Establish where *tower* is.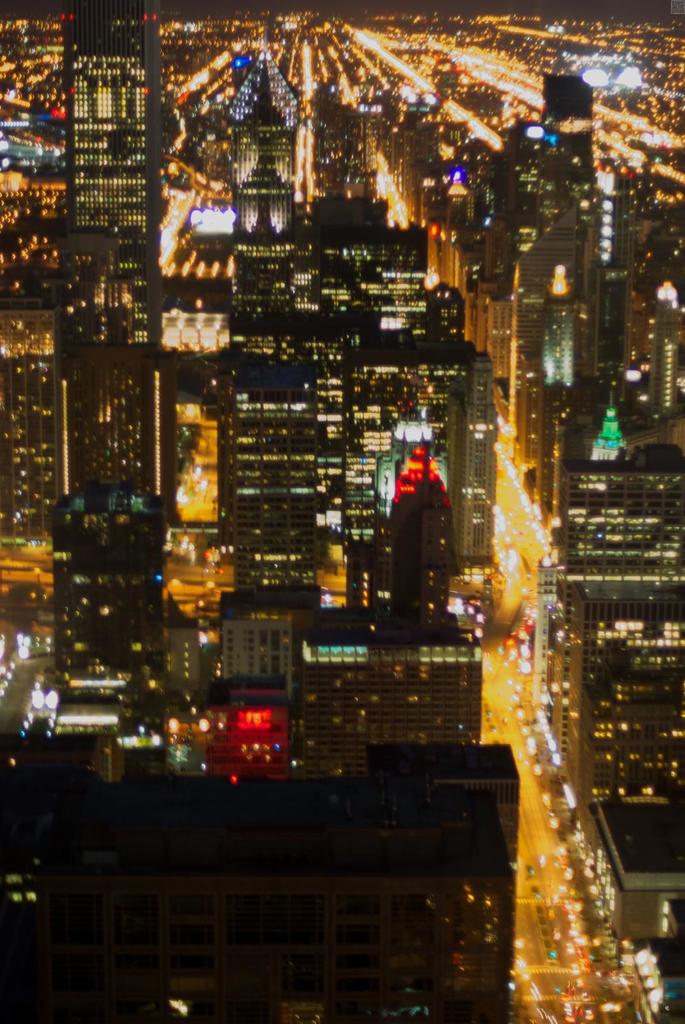
Established at [40,480,162,704].
